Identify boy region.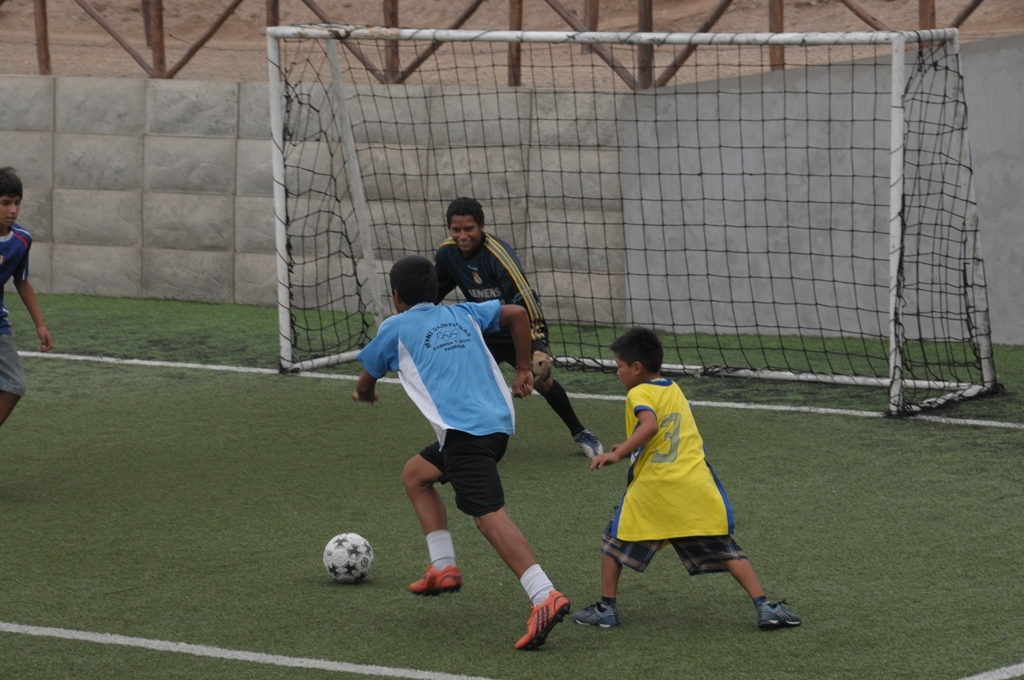
Region: [x1=434, y1=196, x2=601, y2=458].
